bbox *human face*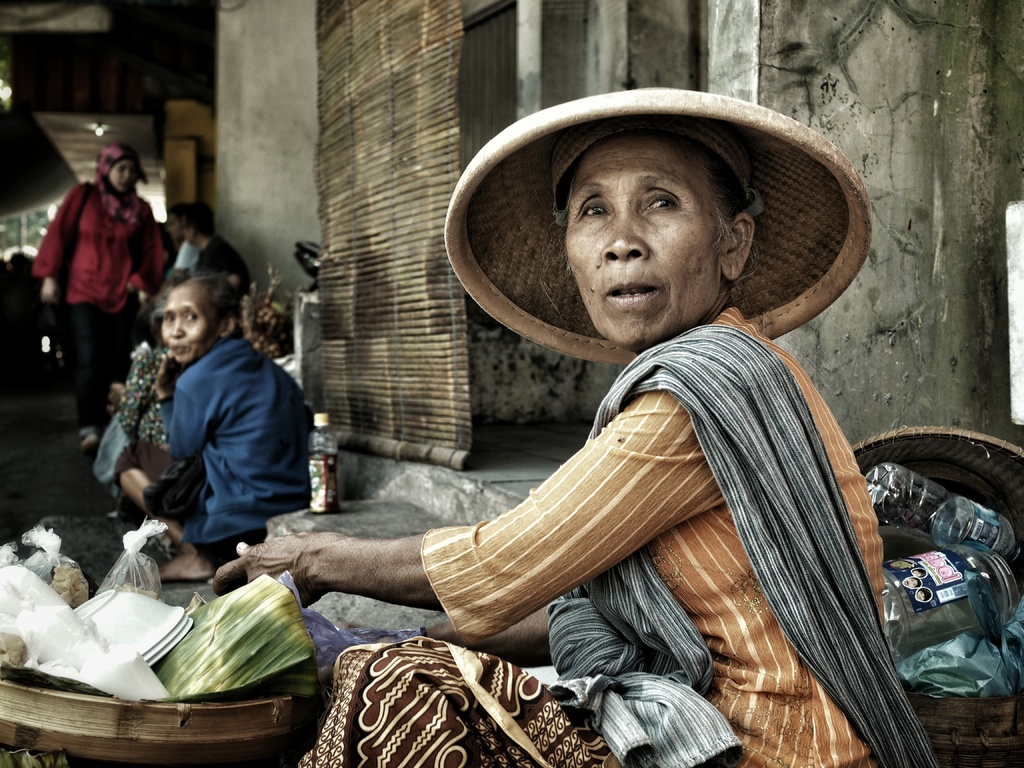
(left=111, top=154, right=141, bottom=191)
